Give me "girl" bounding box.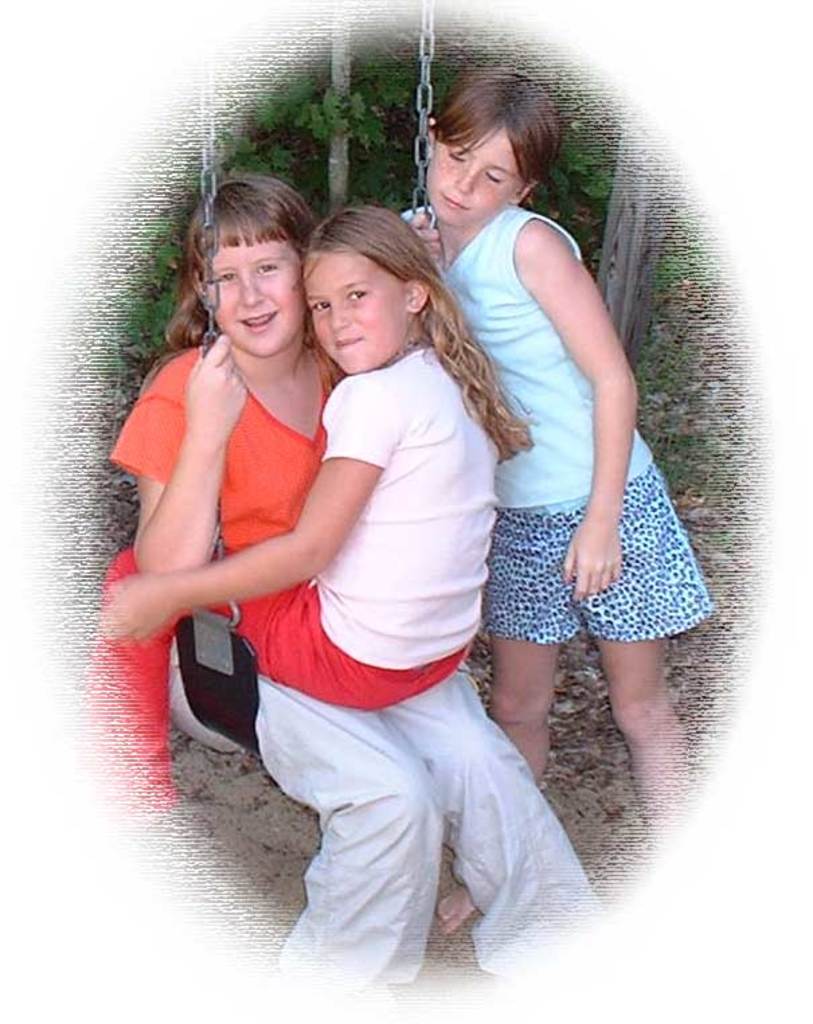
<region>395, 59, 719, 942</region>.
